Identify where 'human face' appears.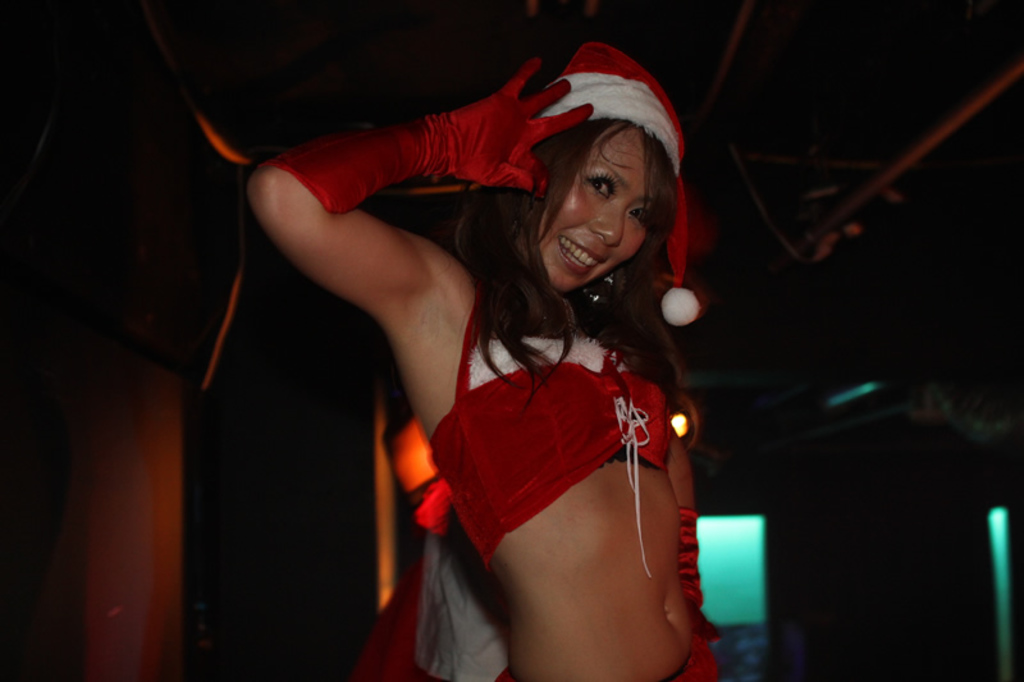
Appears at box(550, 116, 649, 287).
